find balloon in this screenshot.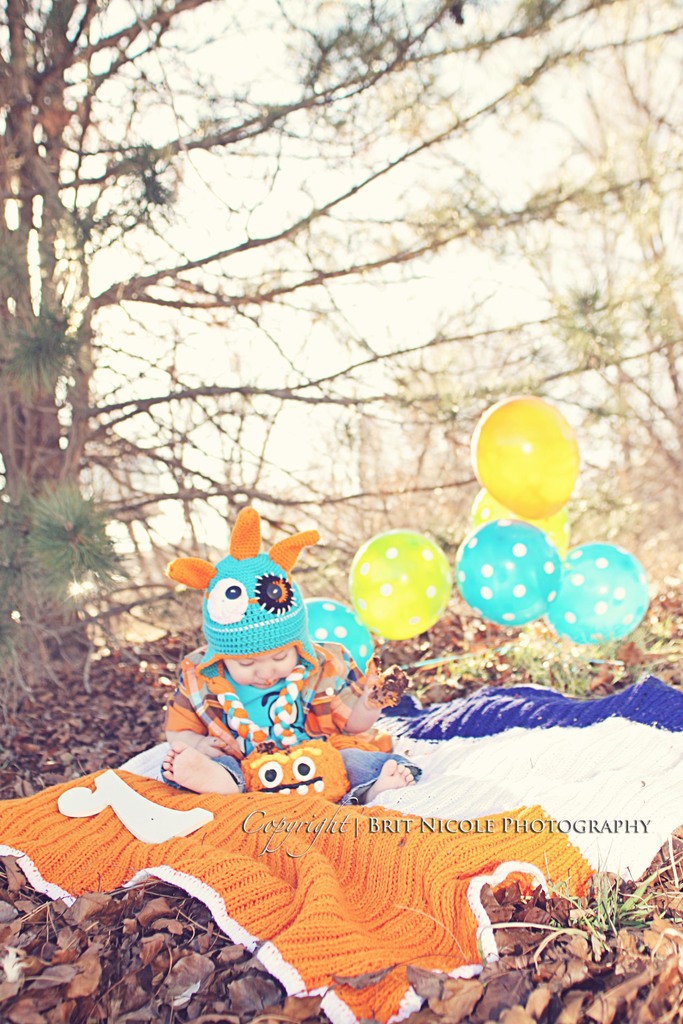
The bounding box for balloon is (299,596,379,675).
